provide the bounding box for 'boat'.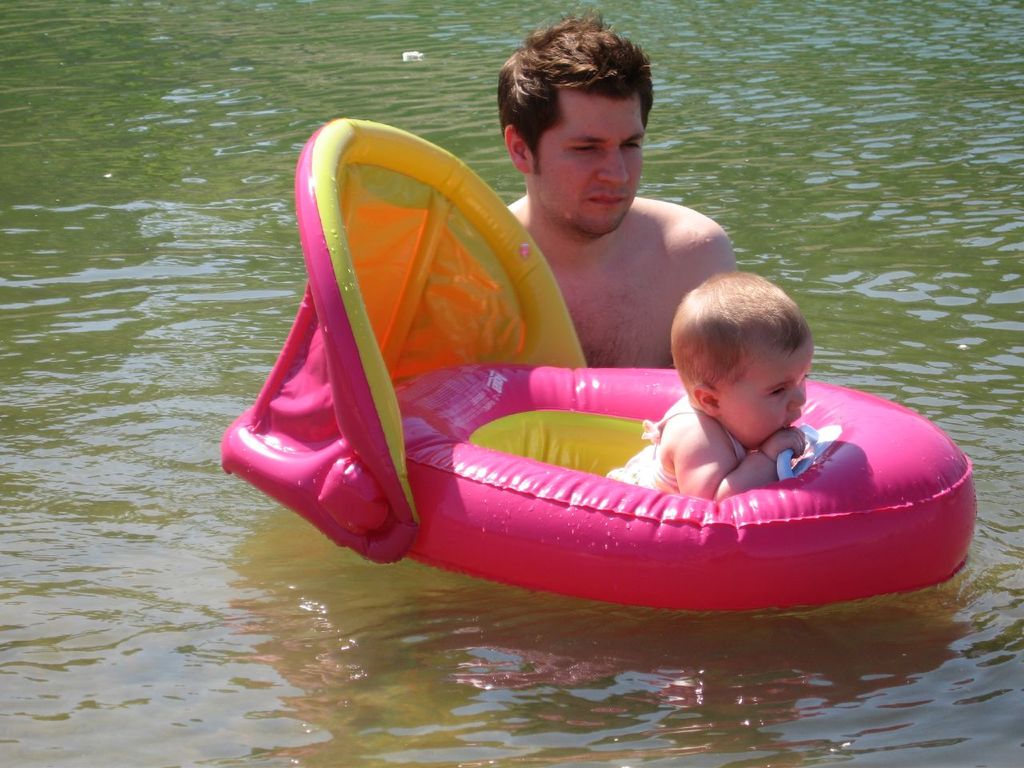
box(215, 118, 978, 611).
